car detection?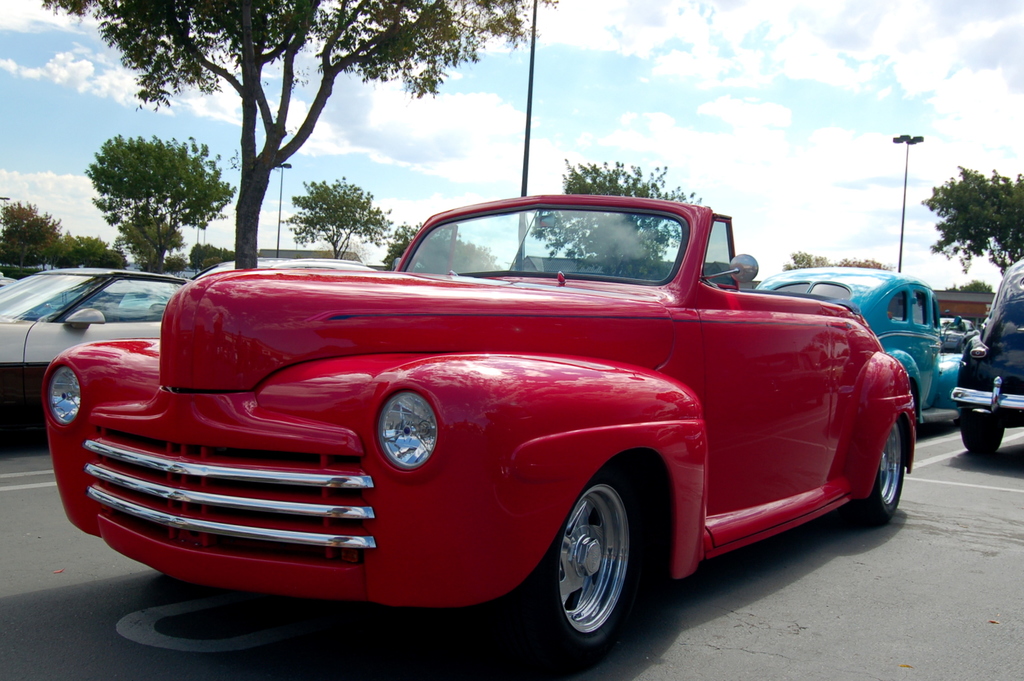
[758,269,967,445]
